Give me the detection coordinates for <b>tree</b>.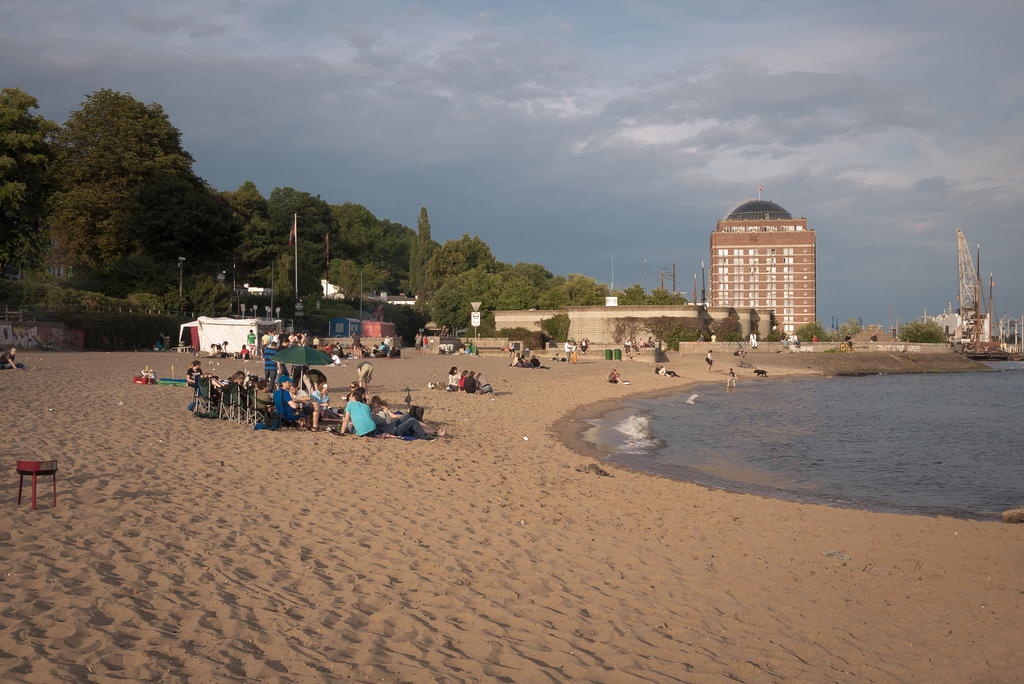
<region>742, 315, 763, 340</region>.
